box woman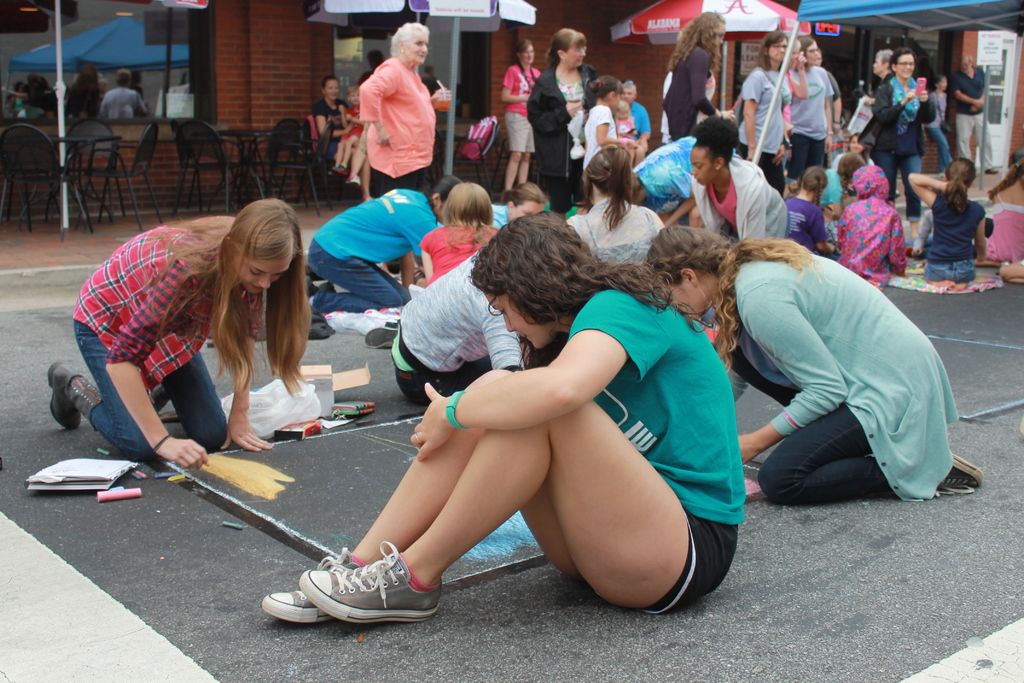
region(788, 40, 834, 182)
